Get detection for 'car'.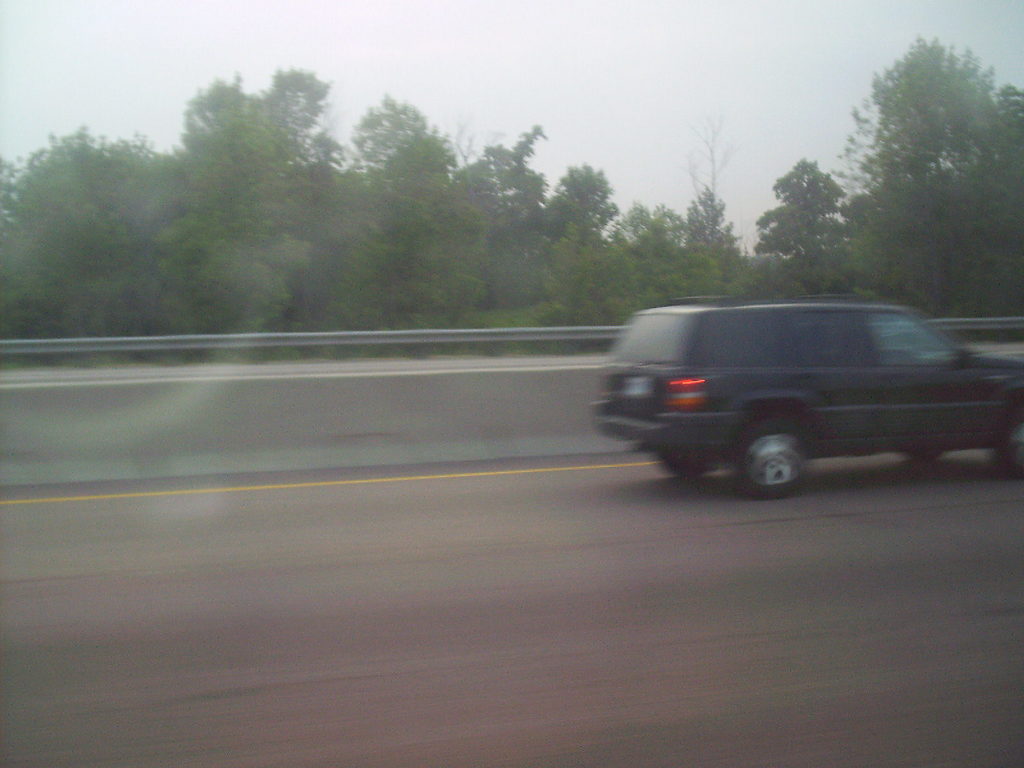
Detection: l=587, t=293, r=1015, b=502.
